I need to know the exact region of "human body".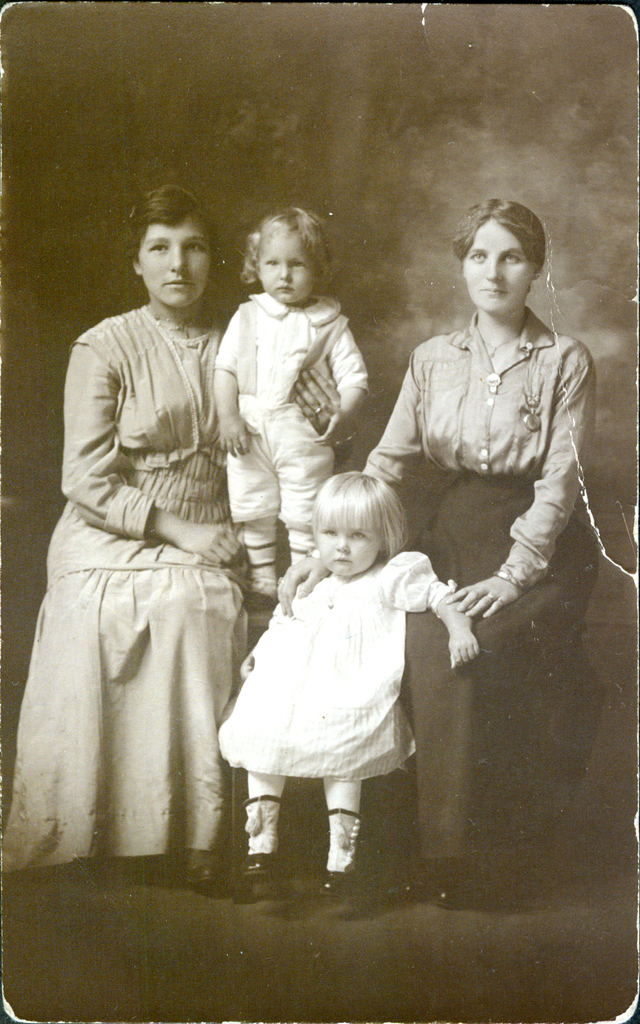
Region: box=[225, 495, 449, 880].
